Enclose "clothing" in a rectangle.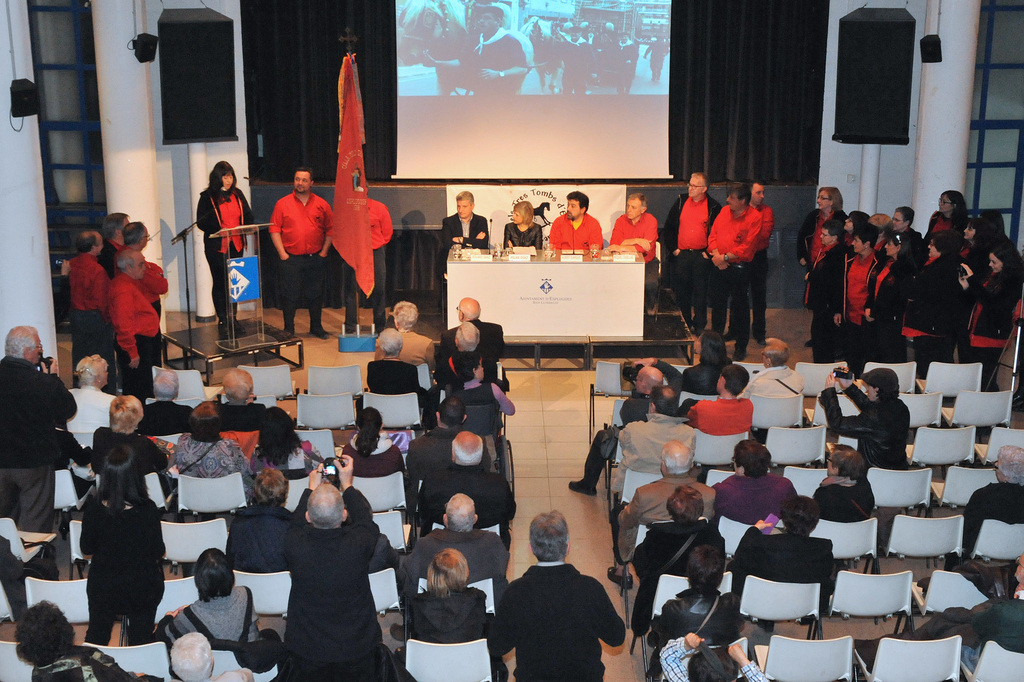
(x1=420, y1=463, x2=515, y2=549).
